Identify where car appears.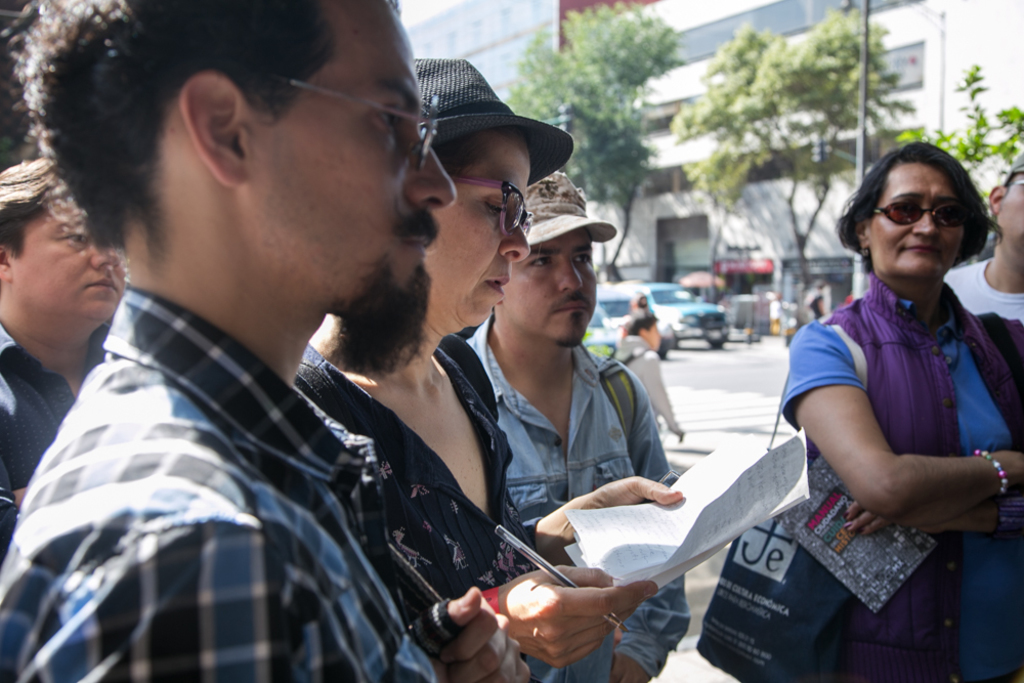
Appears at box(641, 283, 726, 346).
